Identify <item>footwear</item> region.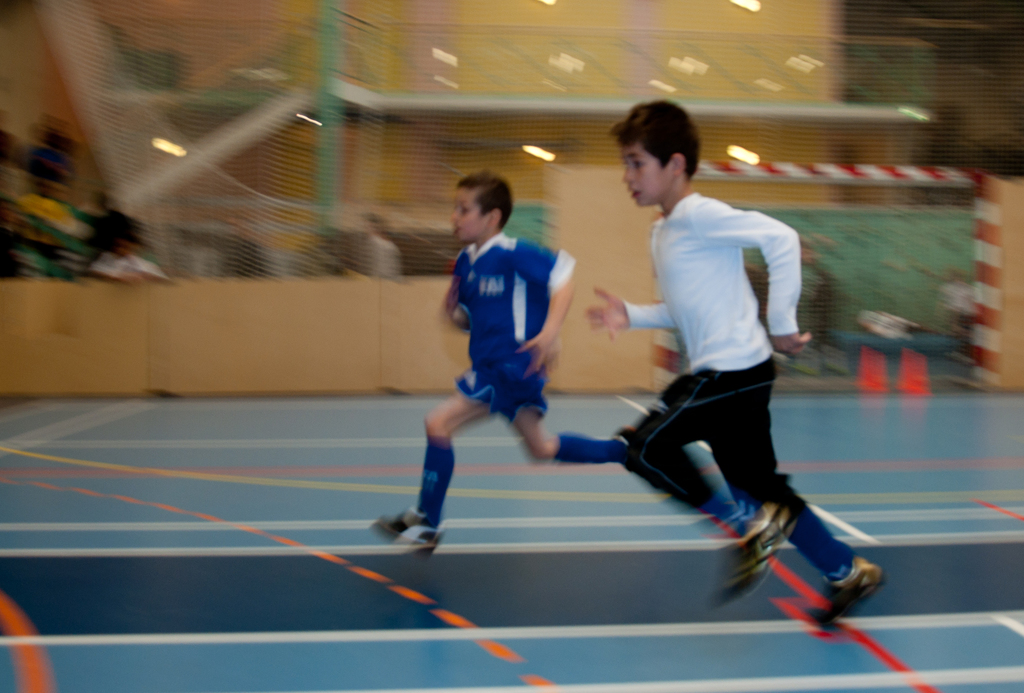
Region: pyautogui.locateOnScreen(615, 428, 637, 483).
